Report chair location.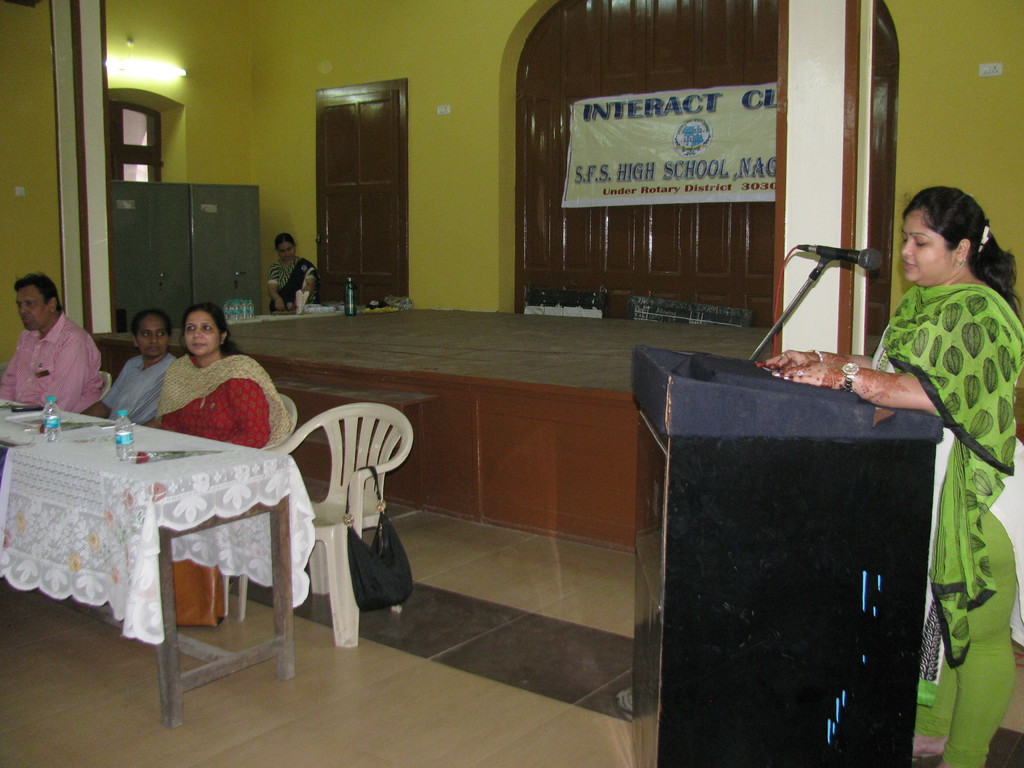
Report: <bbox>267, 412, 408, 668</bbox>.
